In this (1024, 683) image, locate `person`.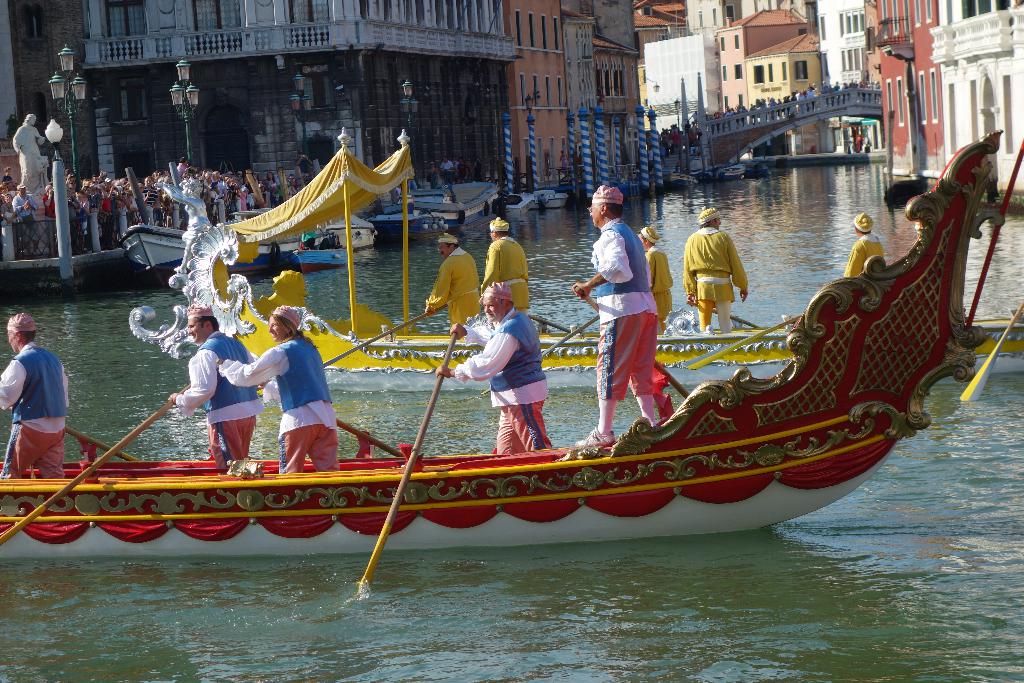
Bounding box: l=0, t=317, r=70, b=483.
